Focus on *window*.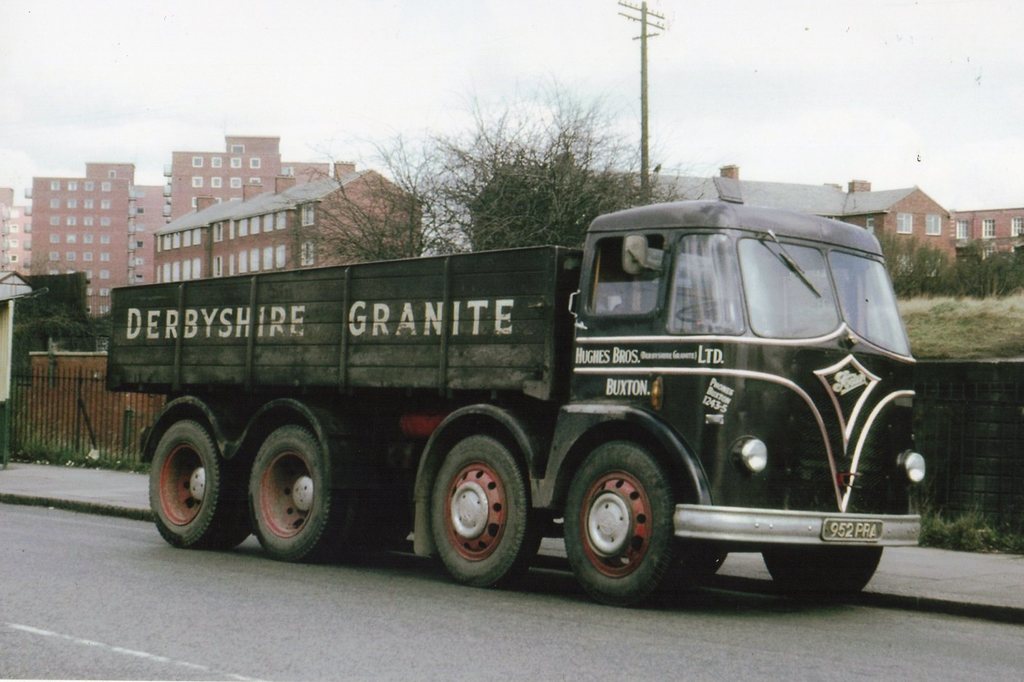
Focused at bbox=(171, 263, 182, 282).
